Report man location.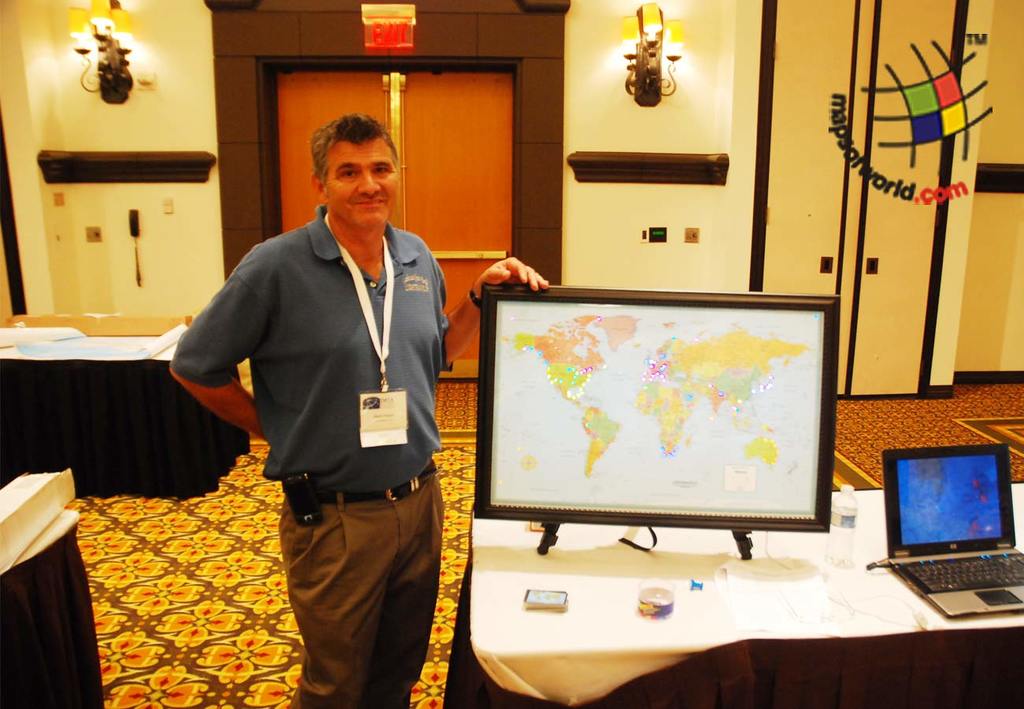
Report: 173,116,466,676.
